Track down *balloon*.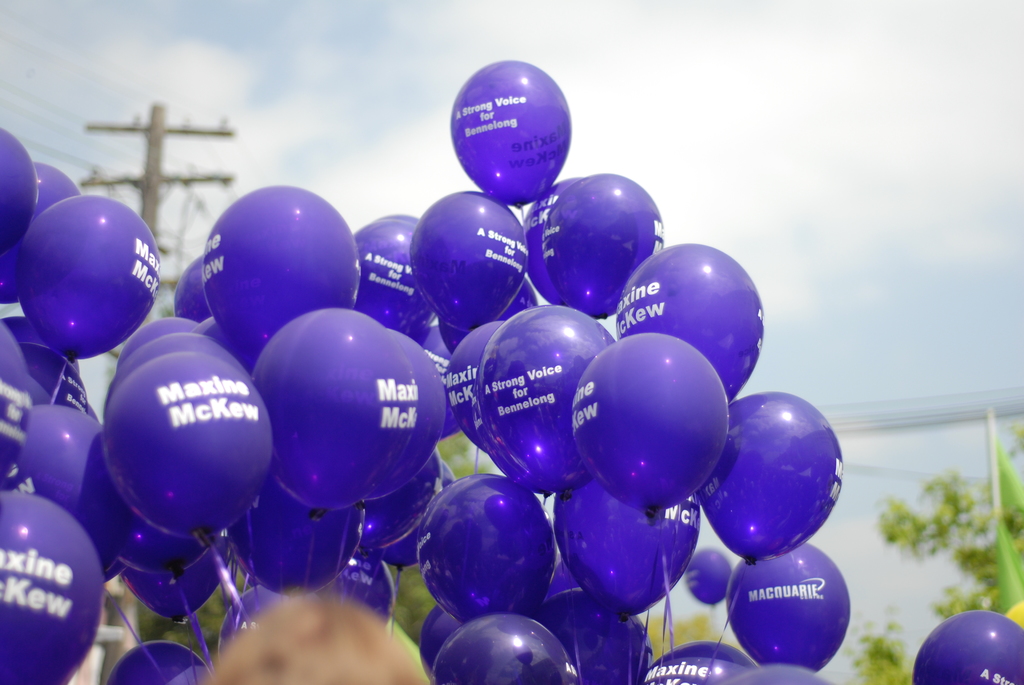
Tracked to BBox(439, 319, 500, 449).
